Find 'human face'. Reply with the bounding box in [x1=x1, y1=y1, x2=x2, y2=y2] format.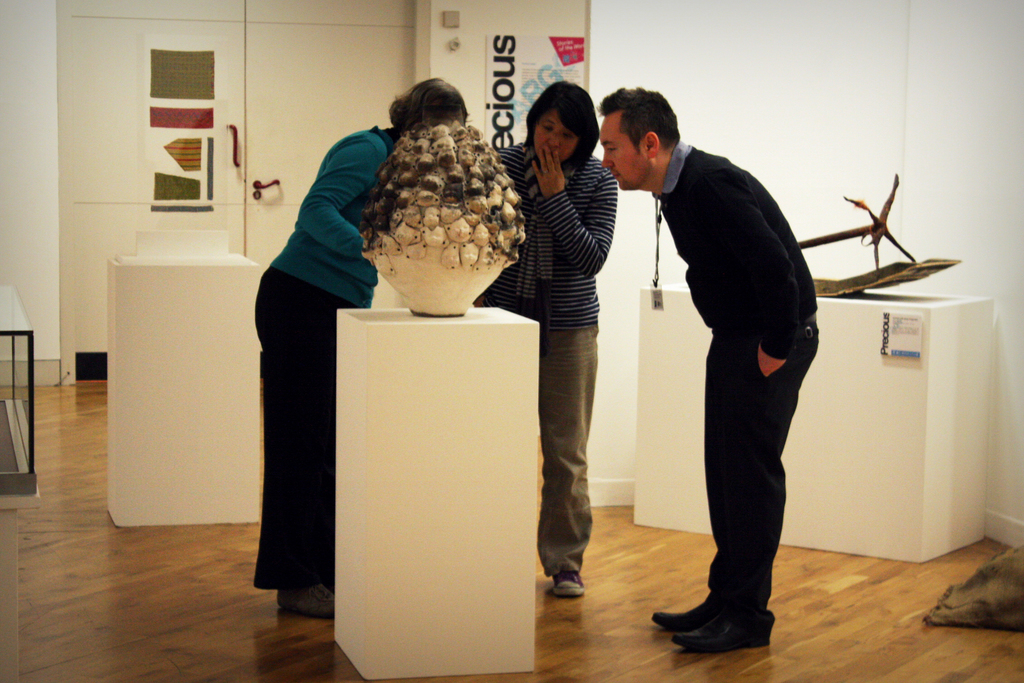
[x1=597, y1=112, x2=648, y2=191].
